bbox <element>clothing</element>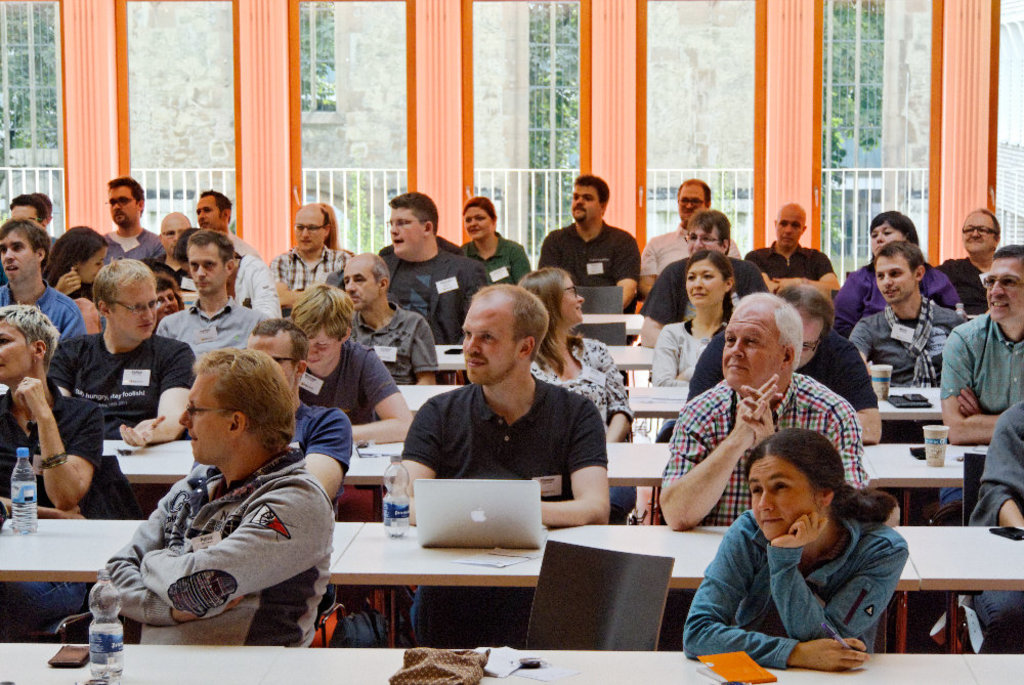
<box>95,226,172,273</box>
